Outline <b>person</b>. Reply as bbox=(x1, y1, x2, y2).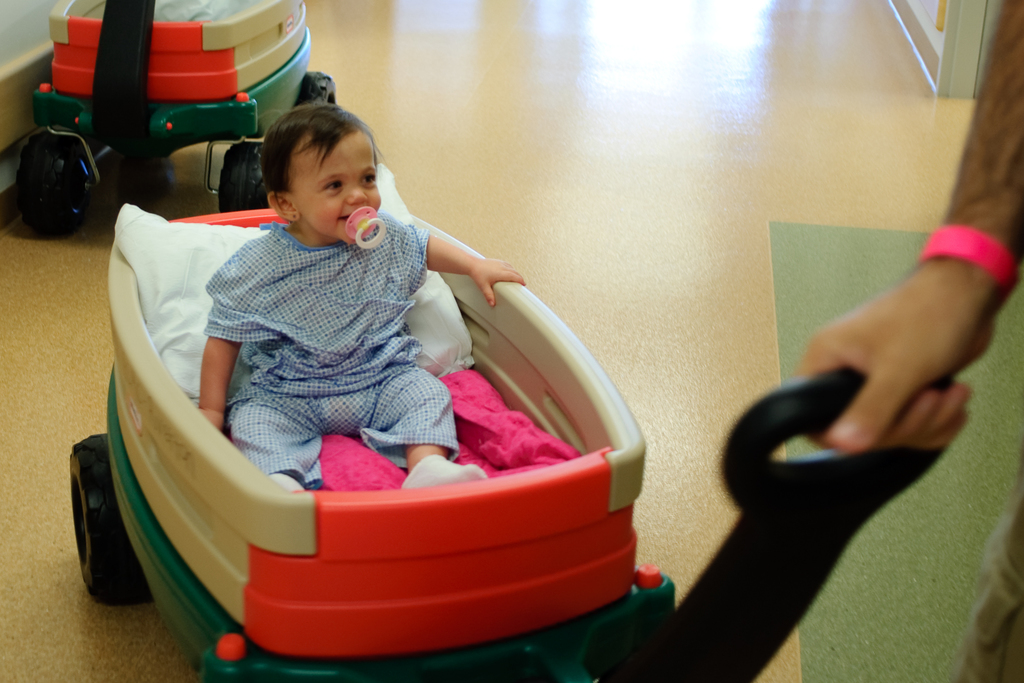
bbox=(182, 101, 529, 569).
